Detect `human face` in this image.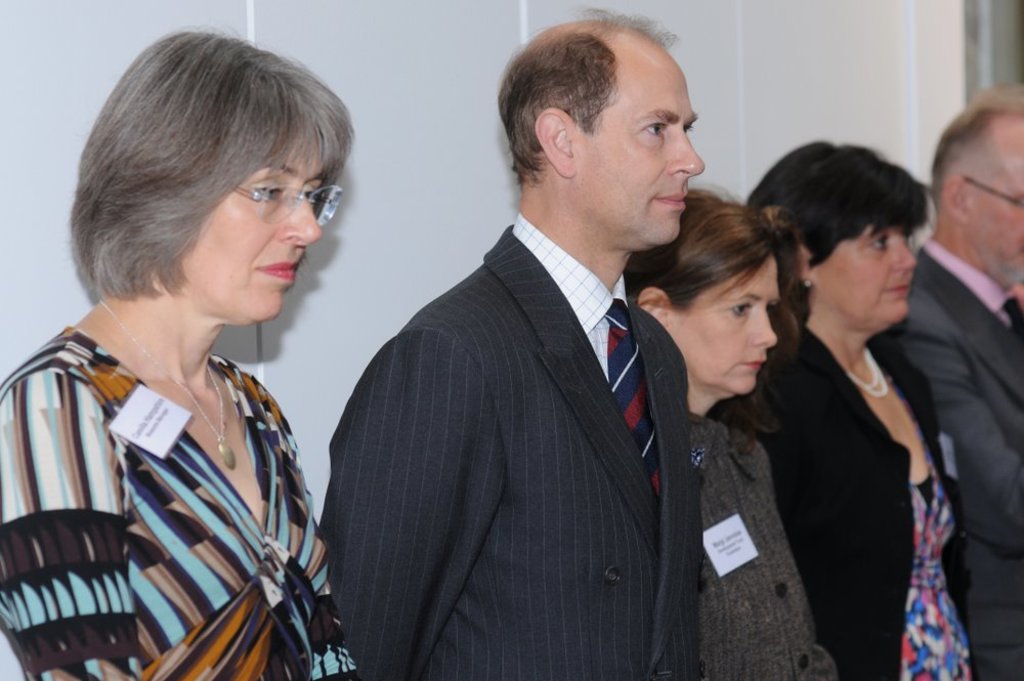
Detection: box(181, 122, 332, 316).
